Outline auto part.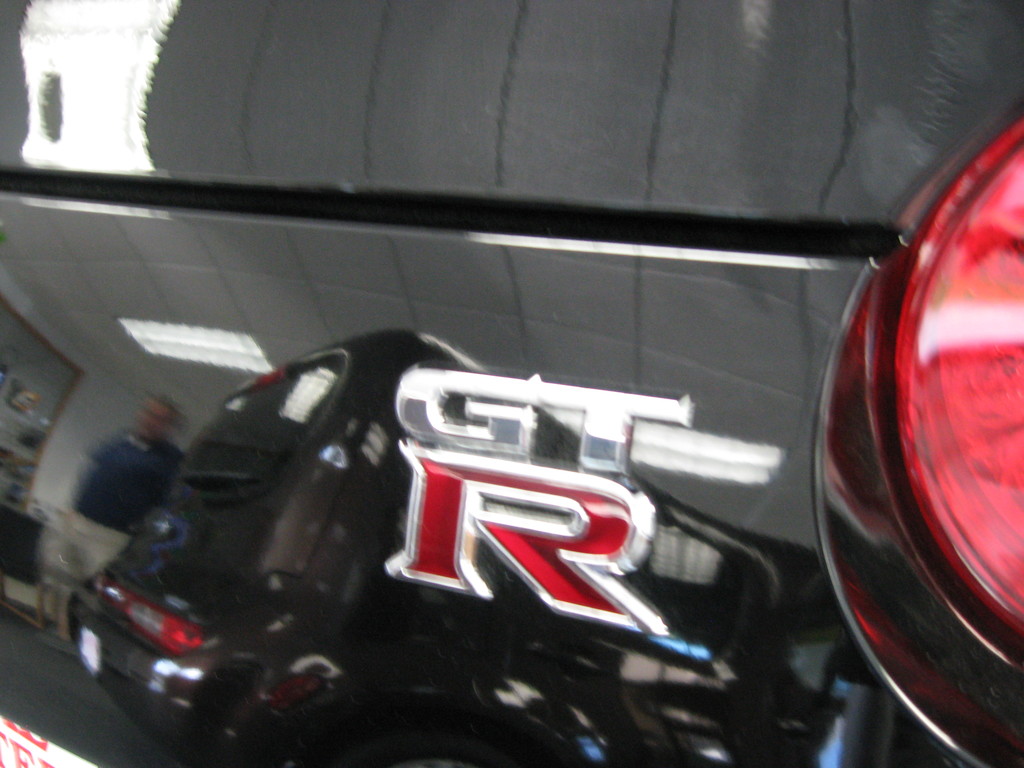
Outline: (x1=815, y1=168, x2=1023, y2=695).
